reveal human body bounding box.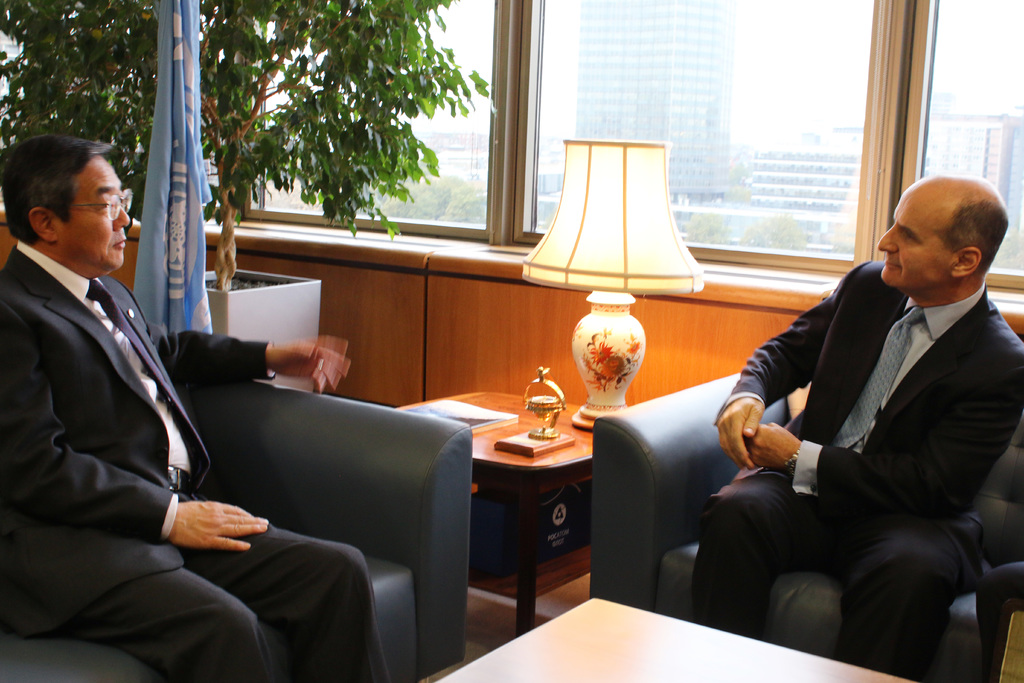
Revealed: box=[722, 174, 1021, 678].
